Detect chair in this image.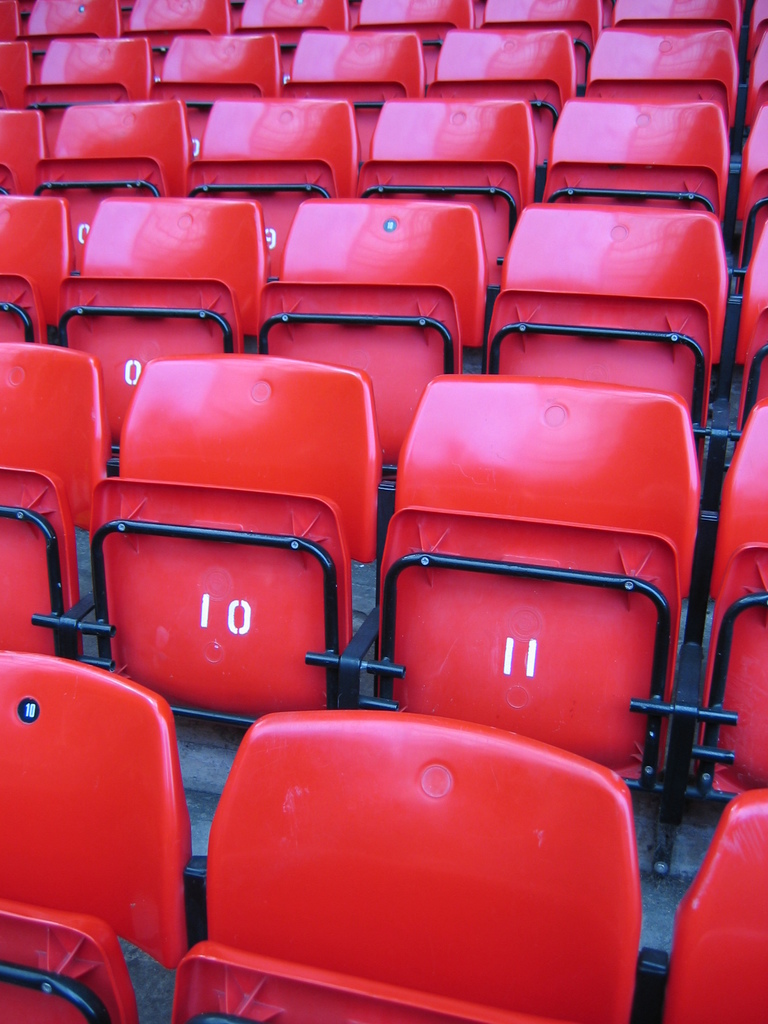
Detection: 193, 92, 362, 326.
